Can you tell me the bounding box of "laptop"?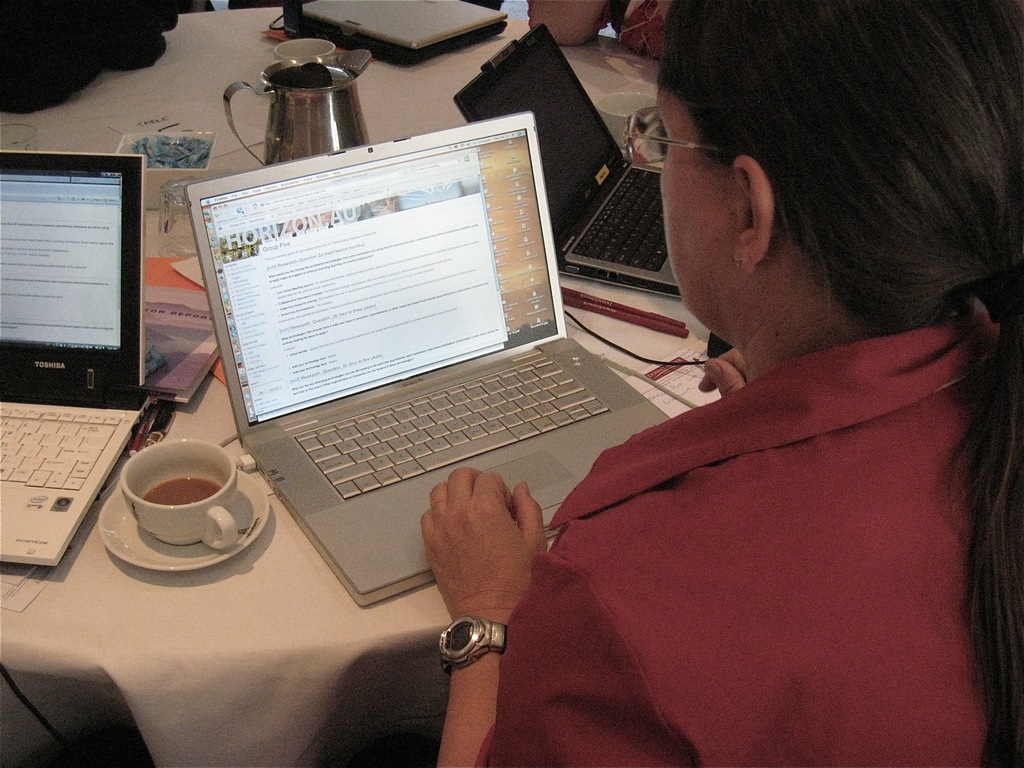
bbox=(453, 24, 684, 300).
